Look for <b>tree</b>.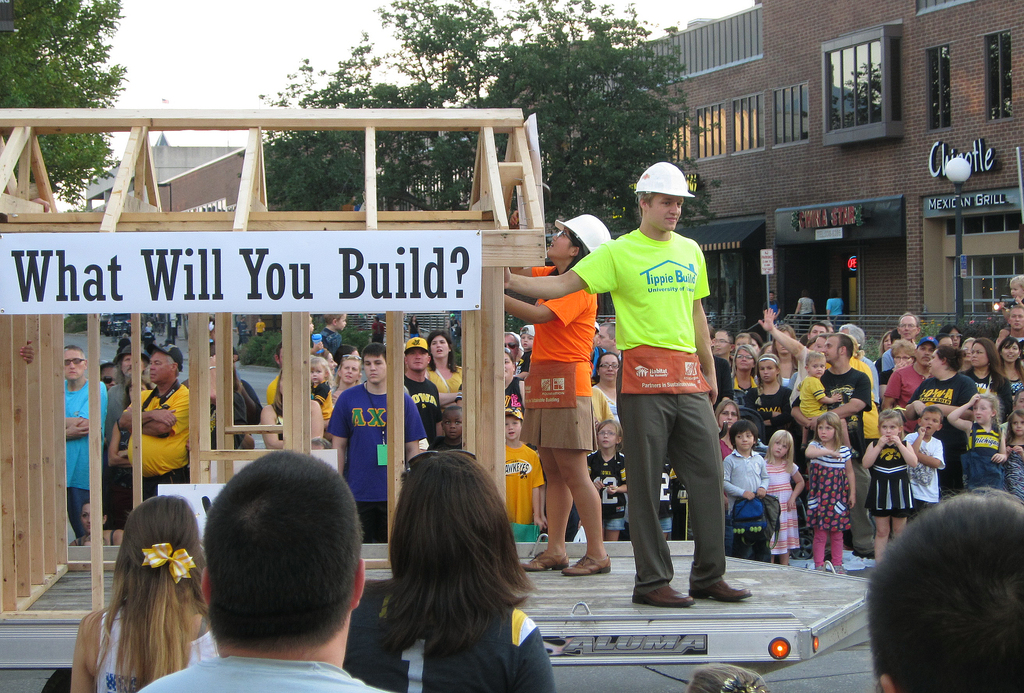
Found: bbox=[0, 0, 133, 211].
